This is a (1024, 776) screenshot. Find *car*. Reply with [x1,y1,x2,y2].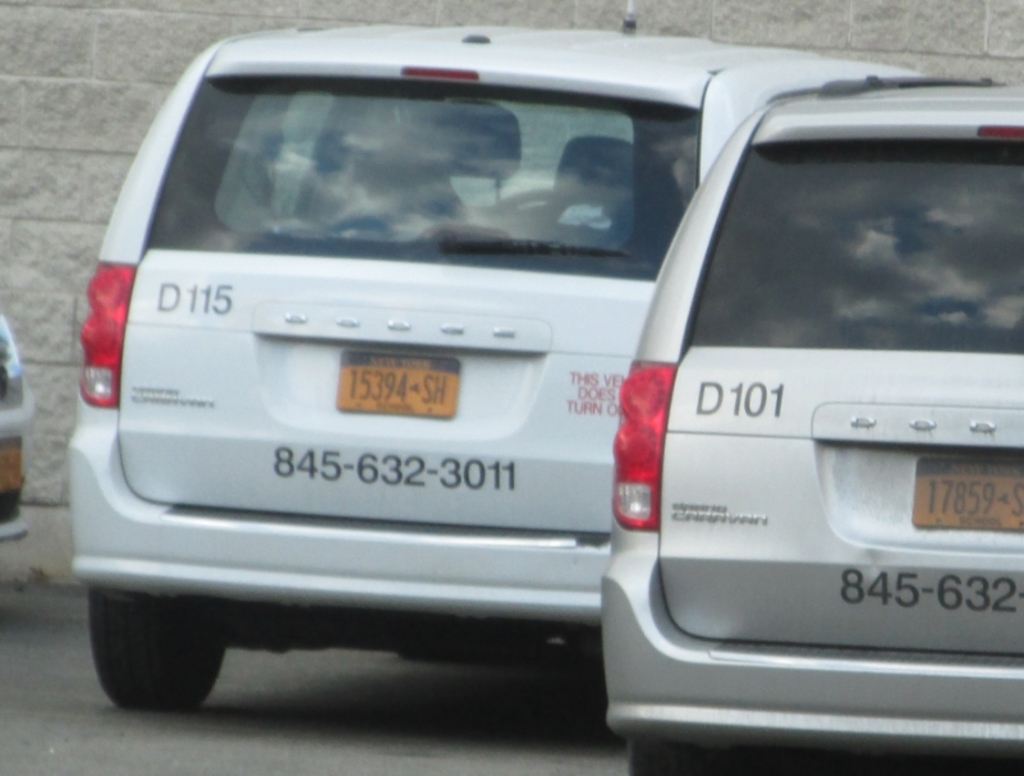
[60,14,926,715].
